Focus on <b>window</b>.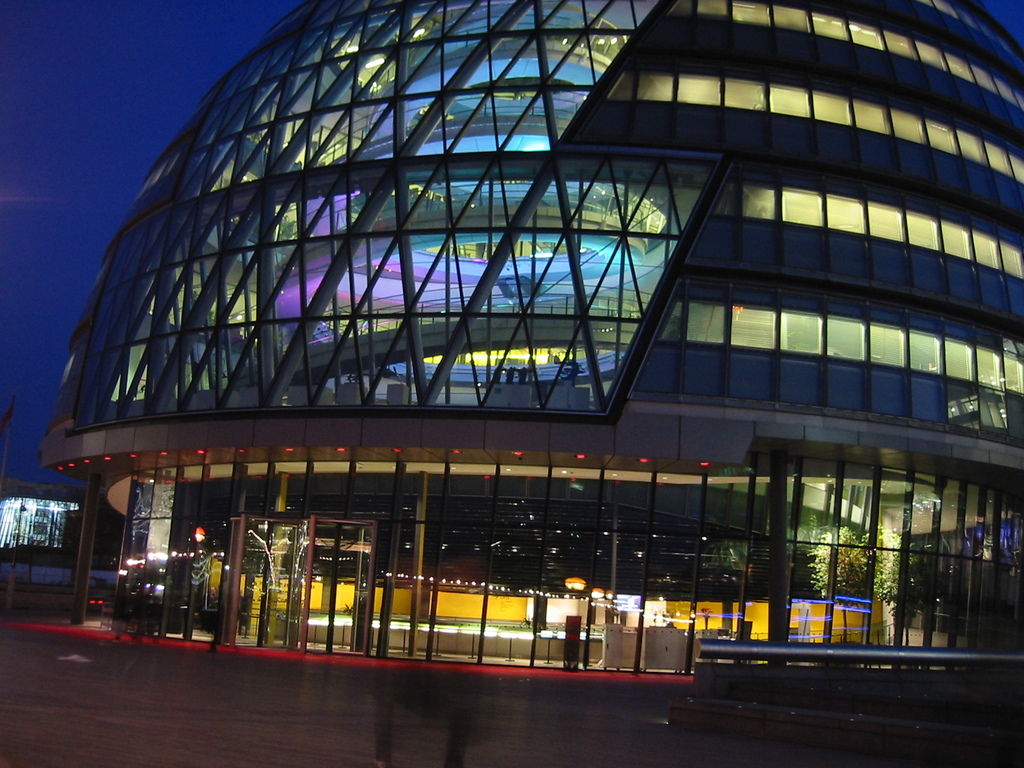
Focused at region(737, 0, 771, 24).
